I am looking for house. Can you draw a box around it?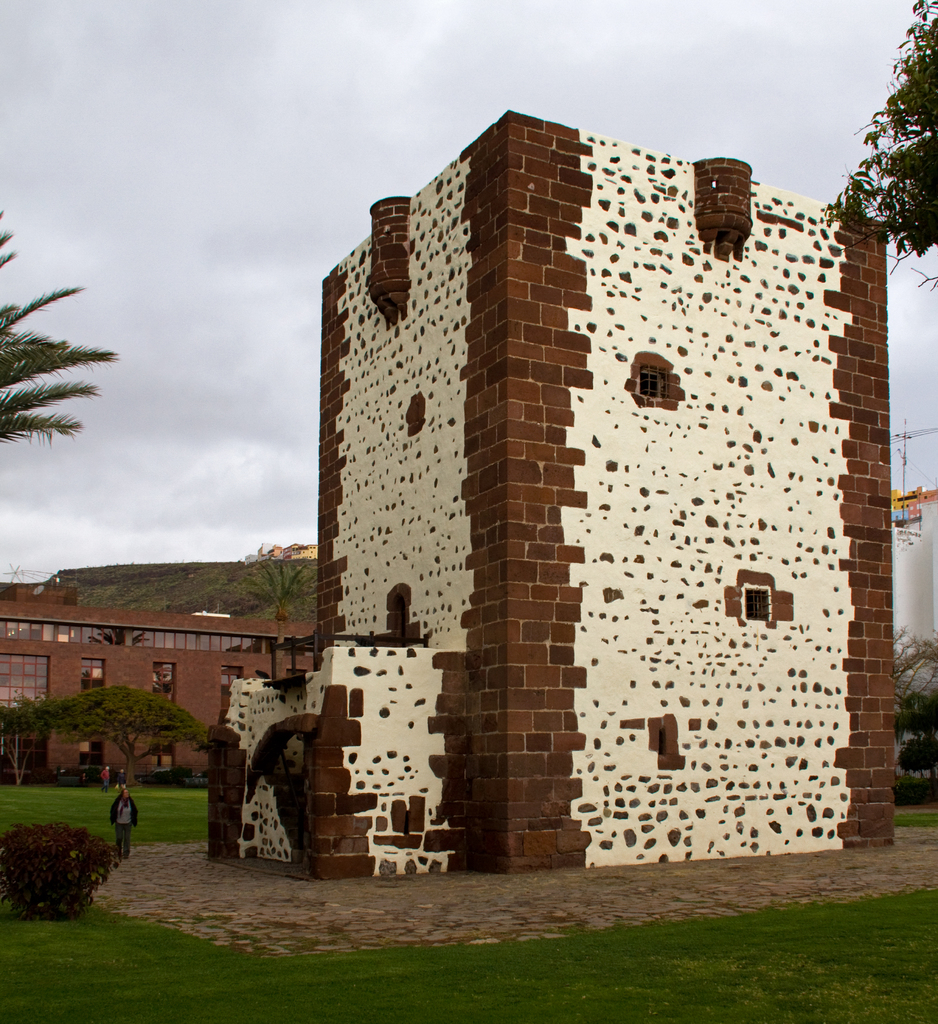
Sure, the bounding box is select_region(0, 598, 317, 772).
